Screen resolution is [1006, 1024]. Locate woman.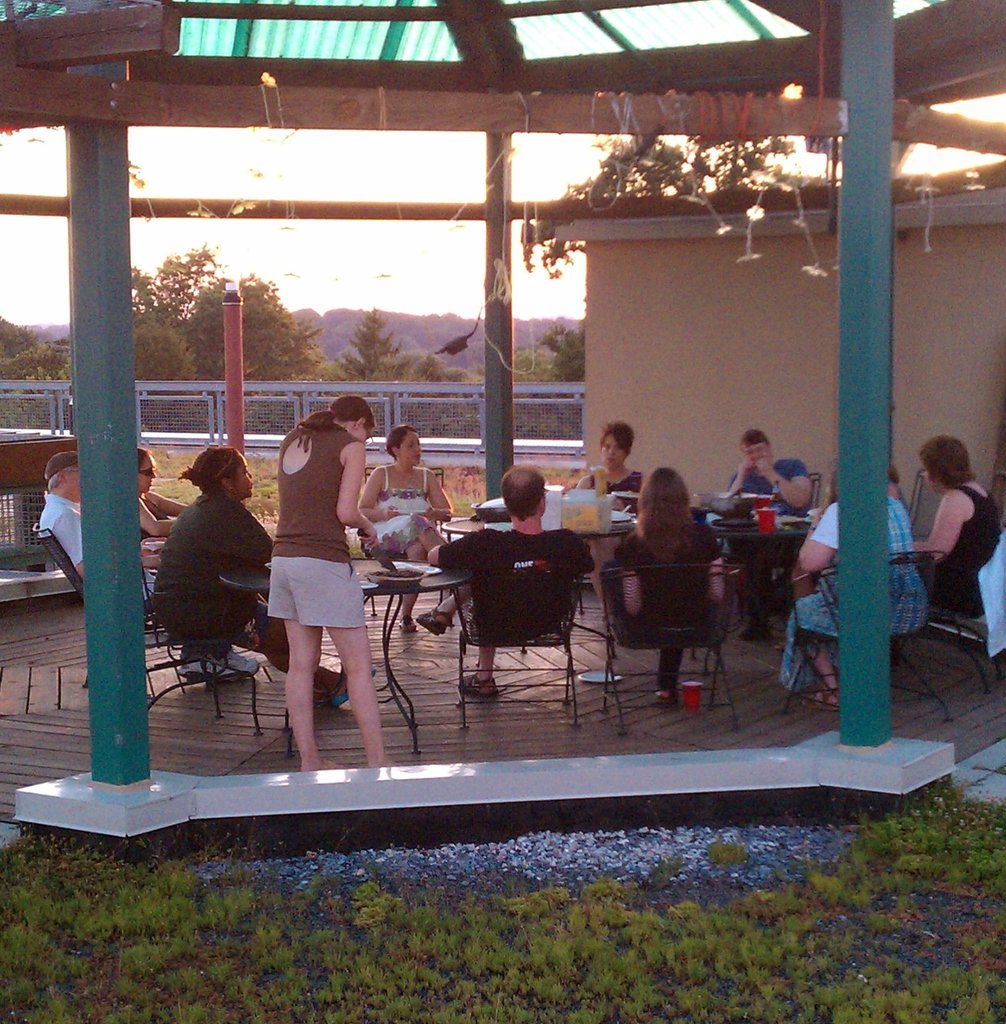
pyautogui.locateOnScreen(145, 446, 354, 704).
